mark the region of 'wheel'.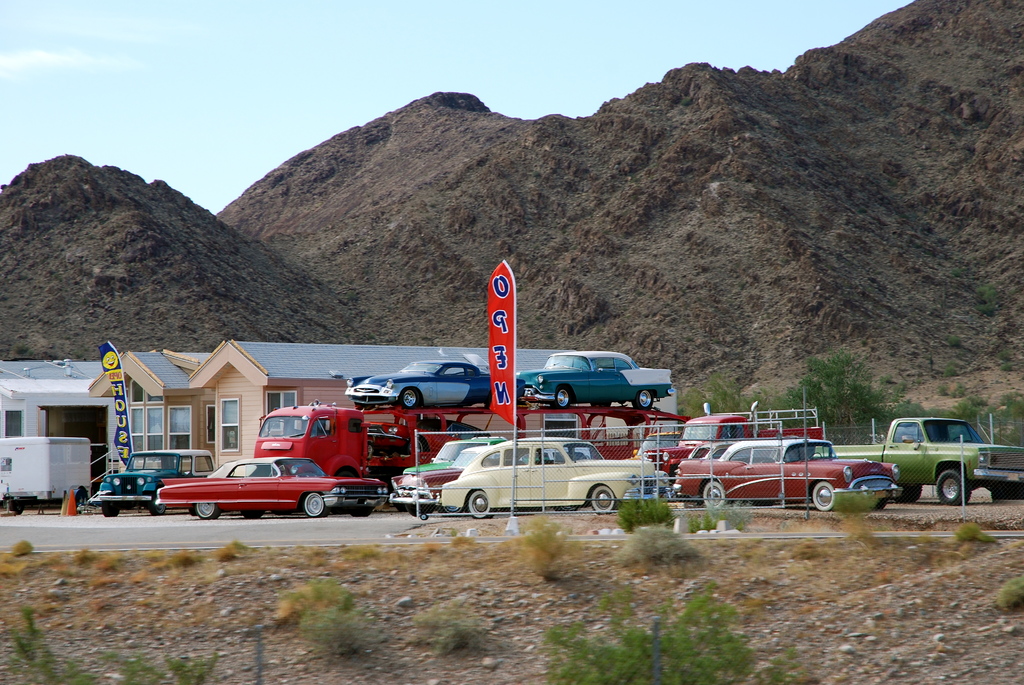
Region: <region>808, 480, 837, 512</region>.
